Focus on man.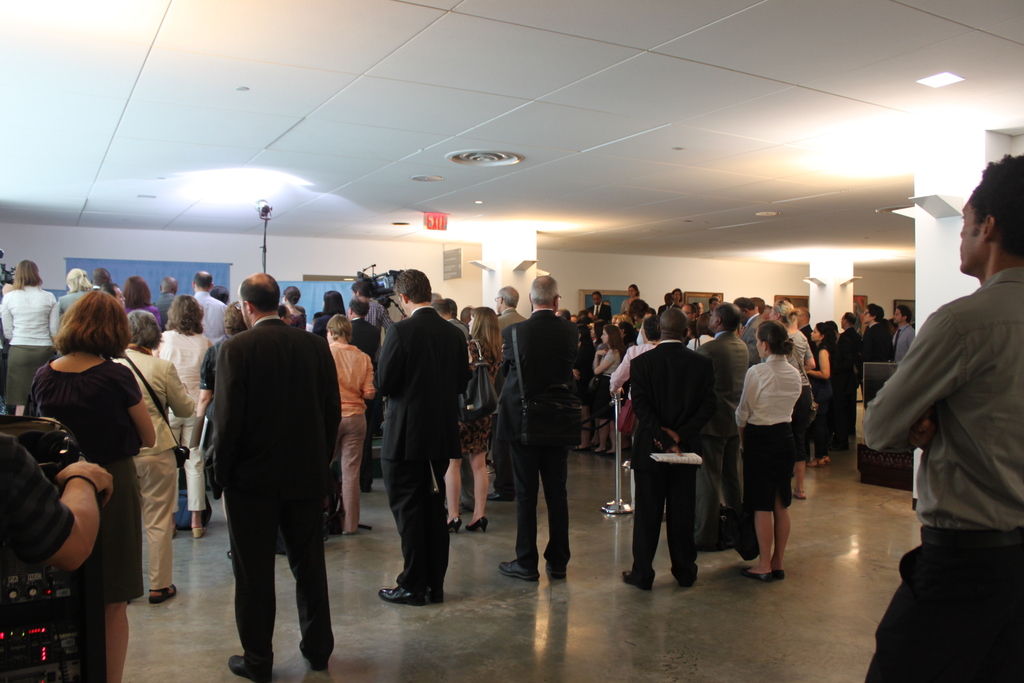
Focused at crop(888, 304, 921, 358).
